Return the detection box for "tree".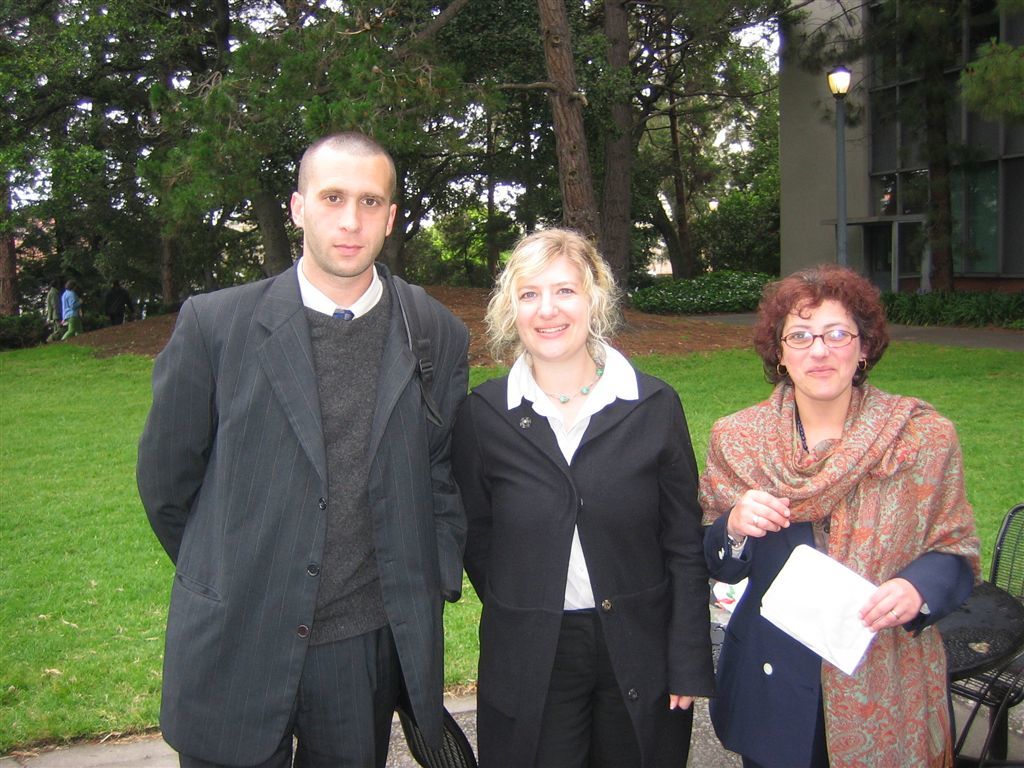
618 49 760 288.
